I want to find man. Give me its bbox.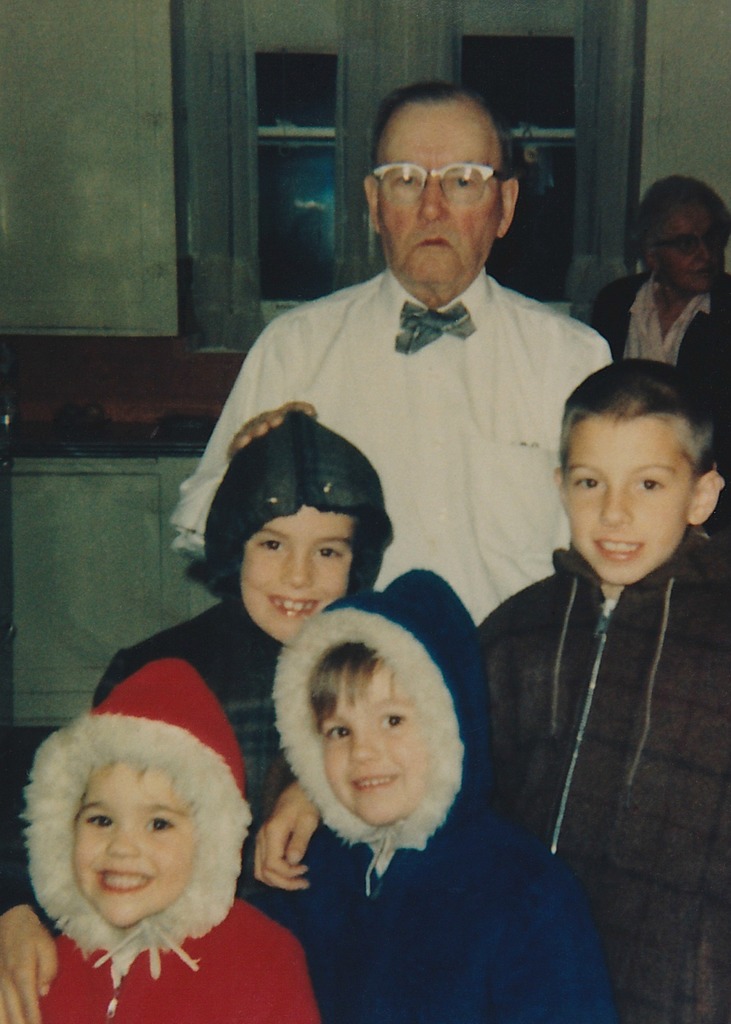
left=217, top=115, right=619, bottom=678.
